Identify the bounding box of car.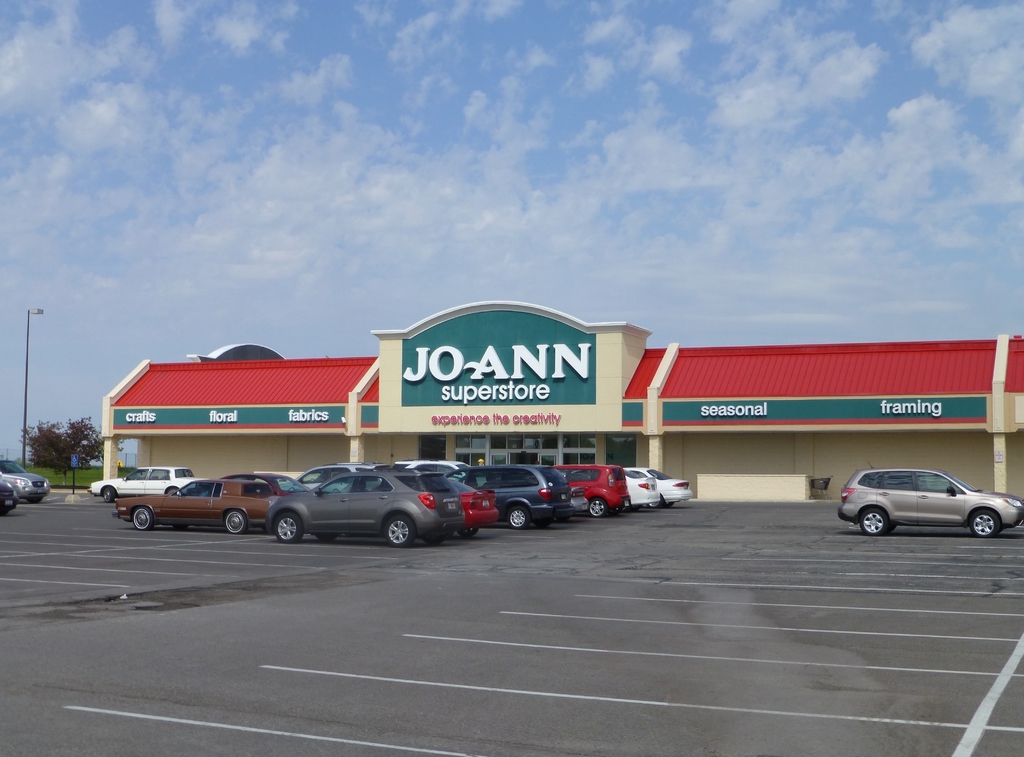
(221,471,317,506).
